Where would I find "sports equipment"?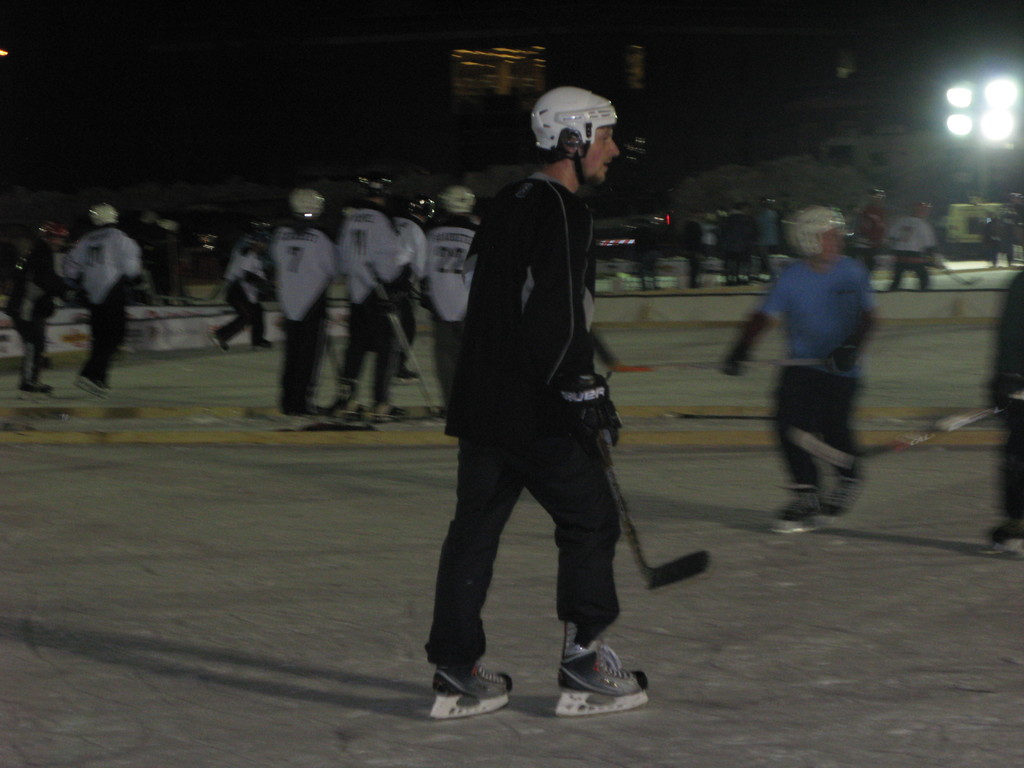
At l=396, t=268, r=422, b=307.
